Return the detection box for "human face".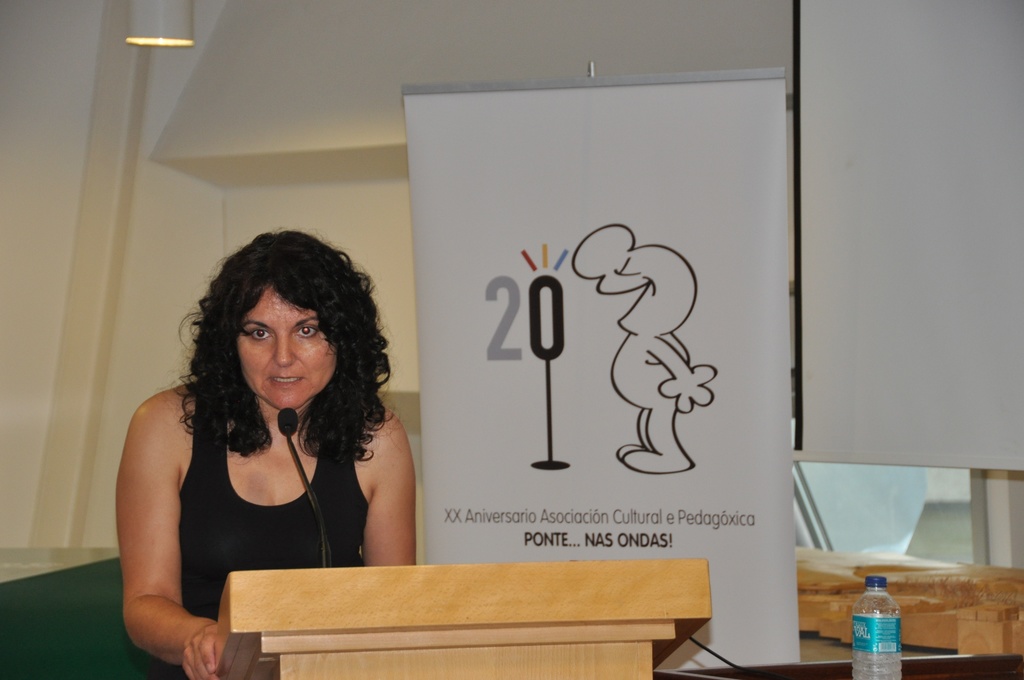
locate(236, 282, 339, 406).
